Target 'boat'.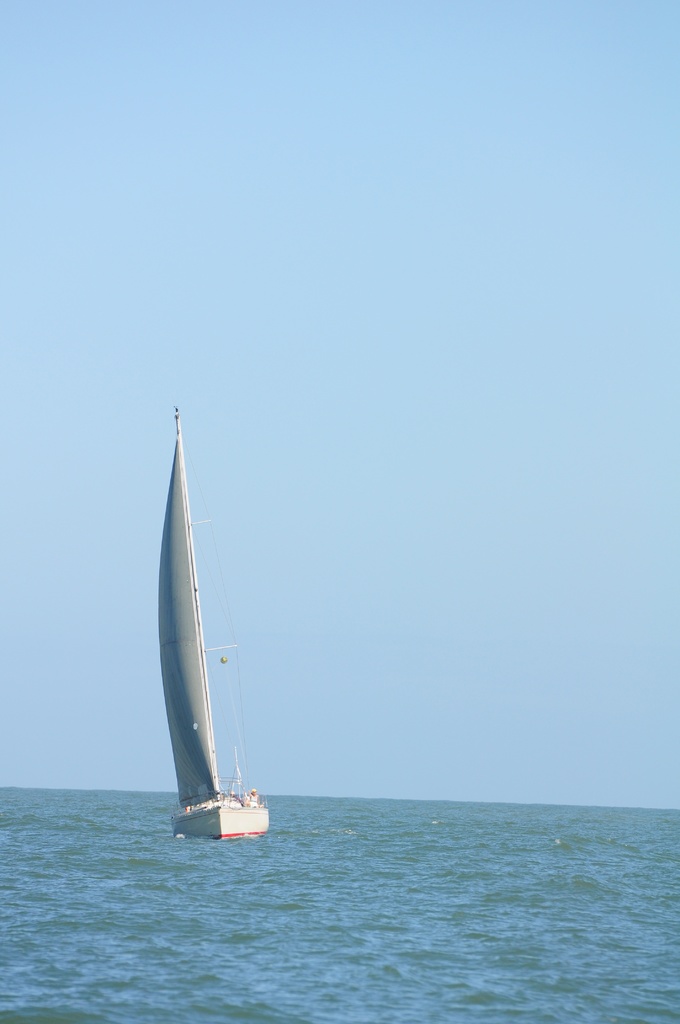
Target region: 131,429,290,871.
